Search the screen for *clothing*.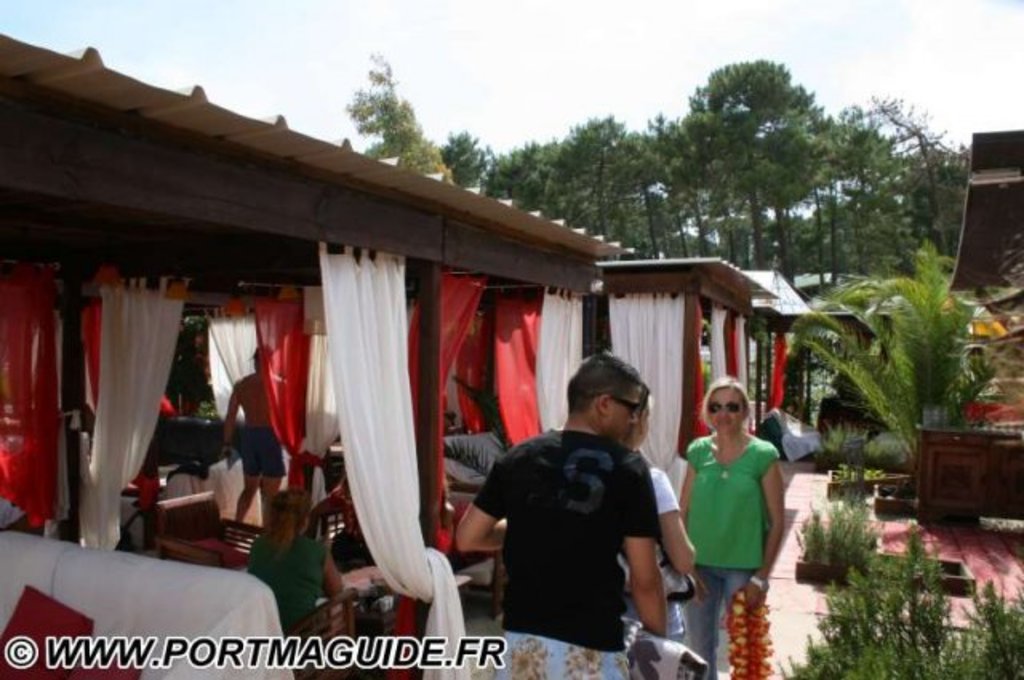
Found at x1=480, y1=427, x2=656, y2=678.
